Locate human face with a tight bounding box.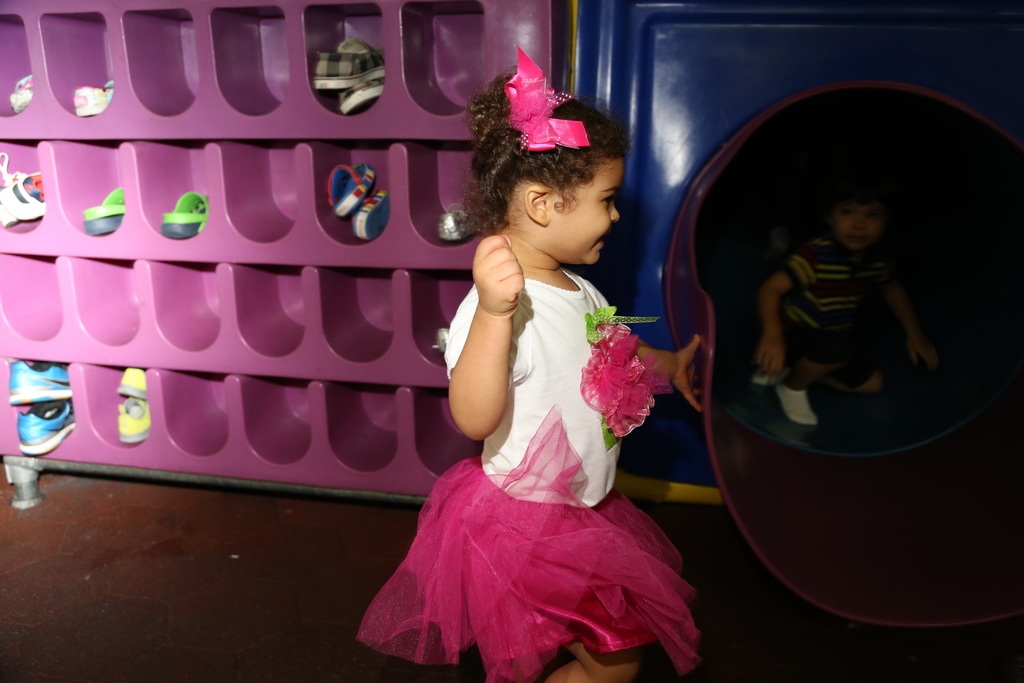
548:161:626:269.
